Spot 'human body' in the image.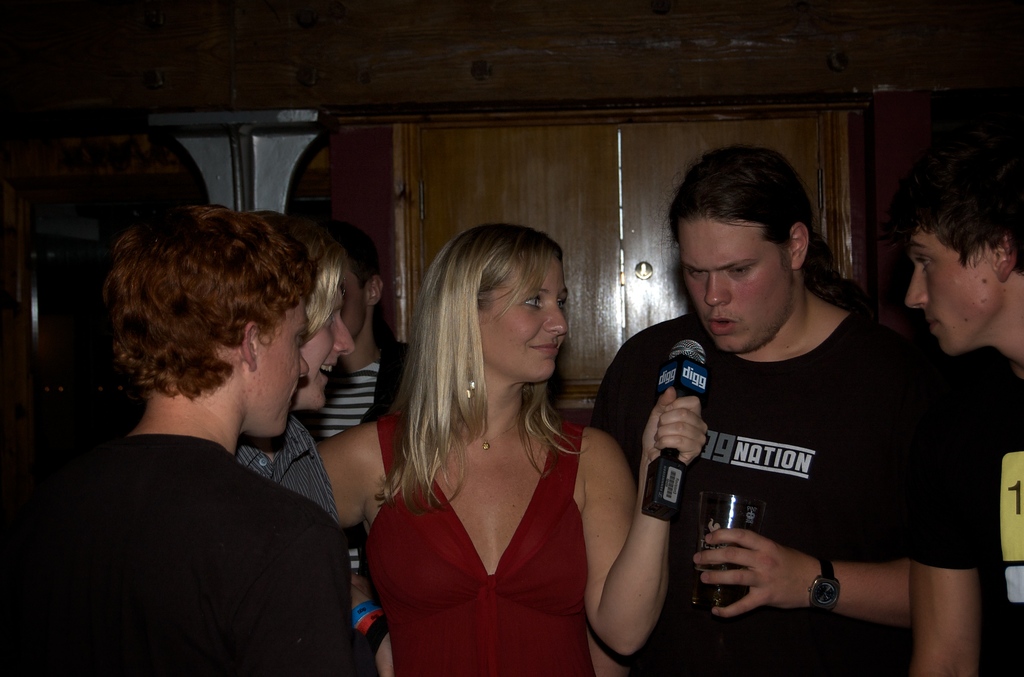
'human body' found at region(3, 206, 352, 676).
